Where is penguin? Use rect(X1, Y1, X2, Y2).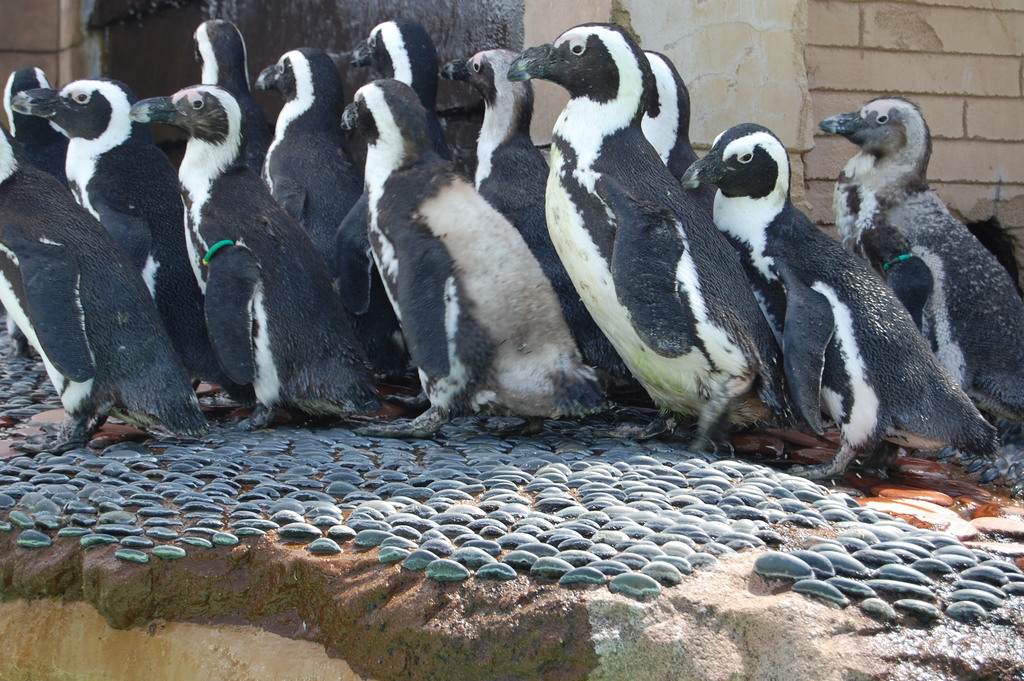
rect(675, 99, 1000, 472).
